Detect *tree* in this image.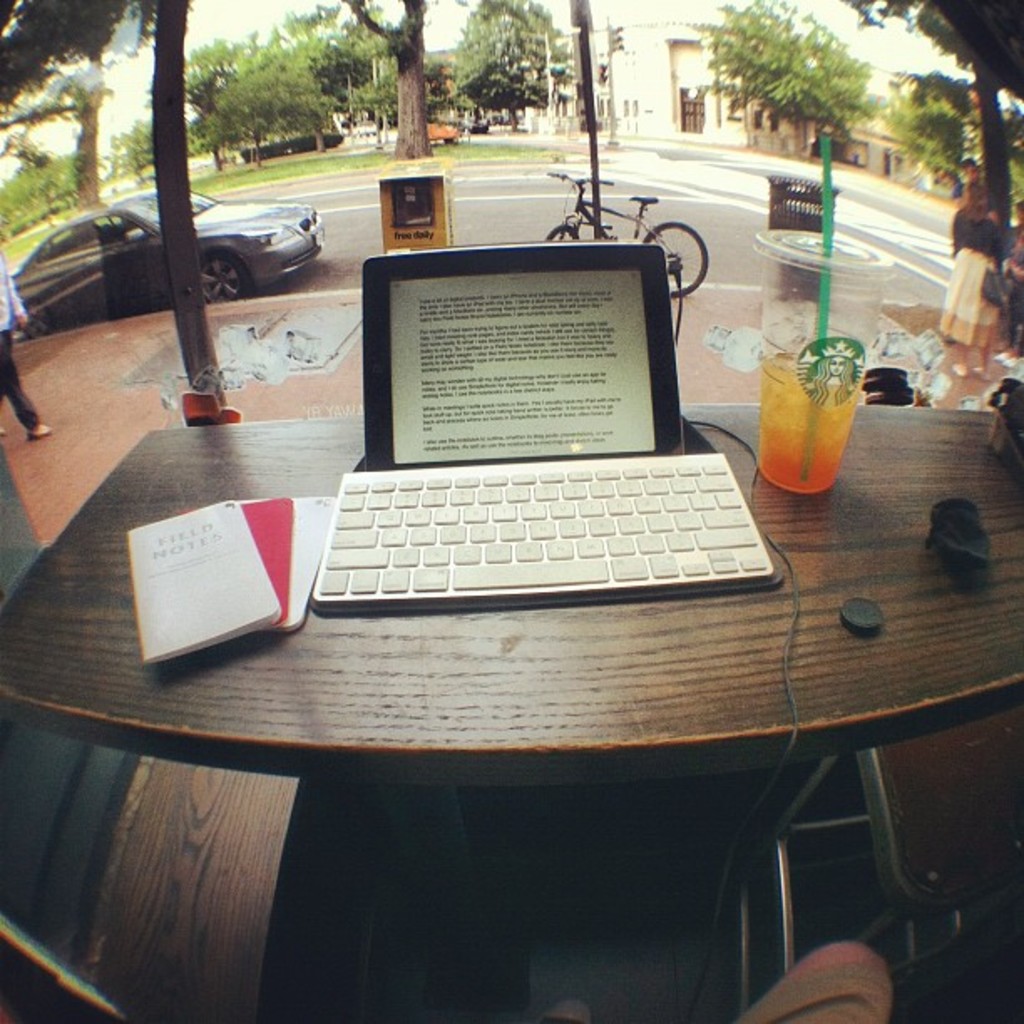
Detection: bbox(233, 42, 338, 192).
